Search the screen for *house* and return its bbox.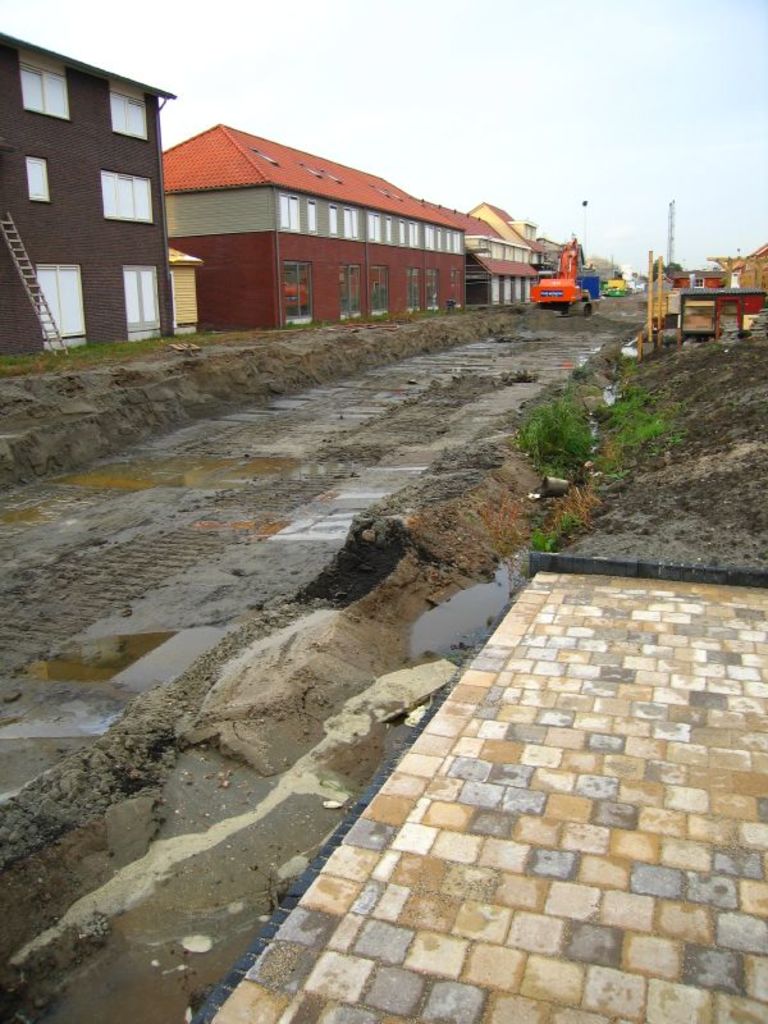
Found: (463, 188, 553, 271).
